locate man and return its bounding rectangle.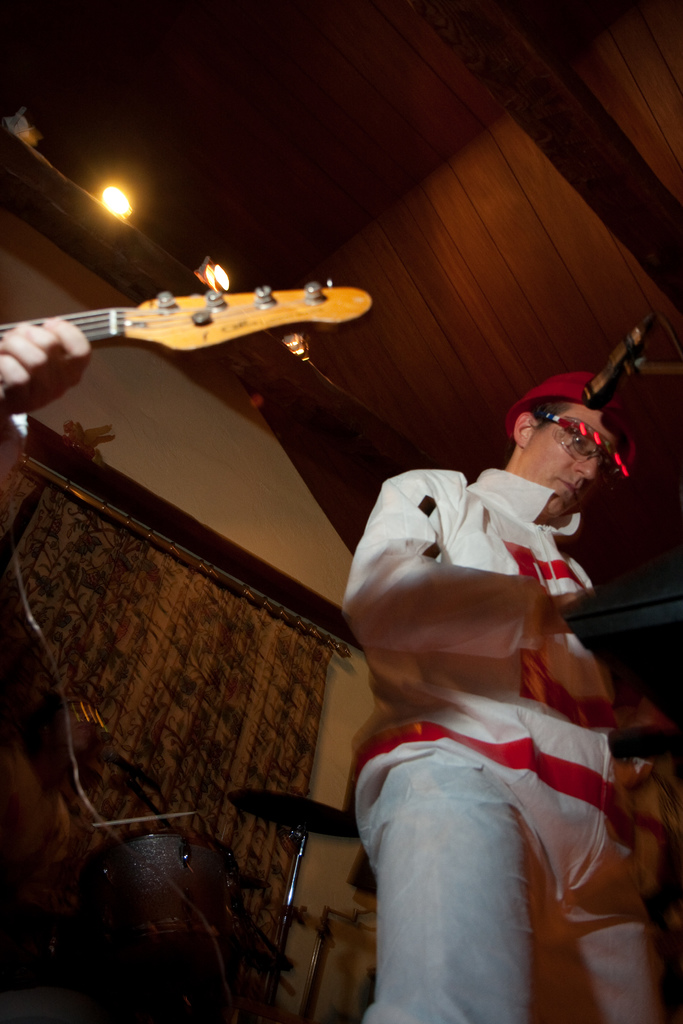
[x1=295, y1=341, x2=647, y2=1013].
